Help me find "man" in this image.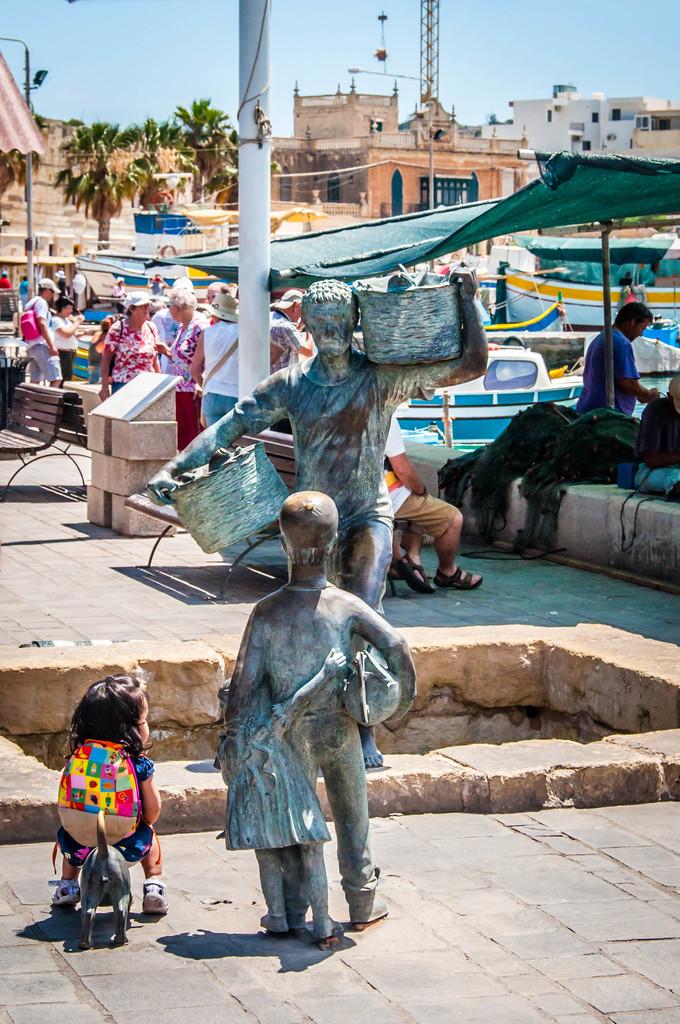
Found it: bbox=[260, 292, 323, 428].
